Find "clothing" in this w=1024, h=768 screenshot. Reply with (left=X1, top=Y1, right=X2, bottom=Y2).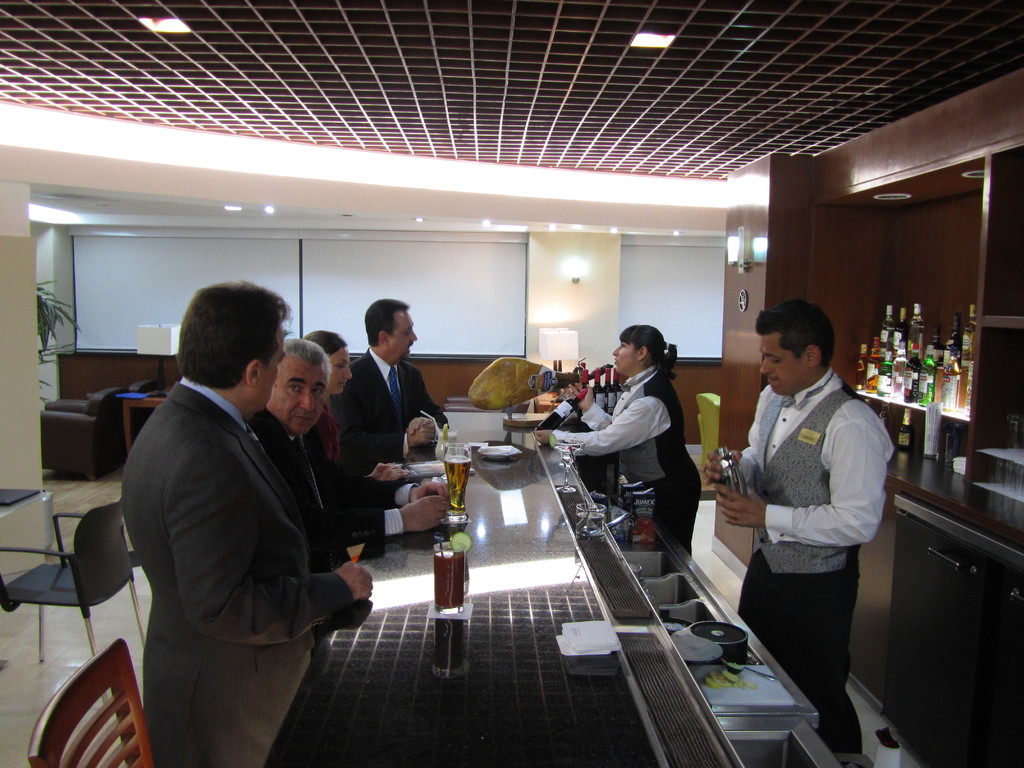
(left=318, top=388, right=371, bottom=550).
